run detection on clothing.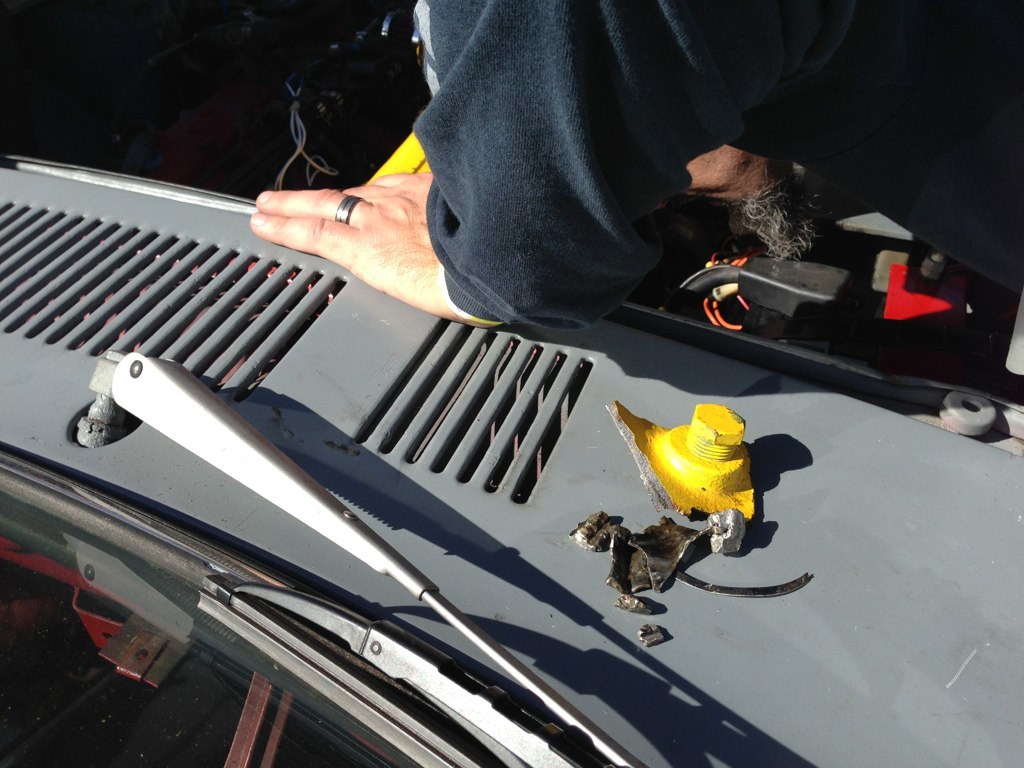
Result: 411, 0, 1023, 319.
